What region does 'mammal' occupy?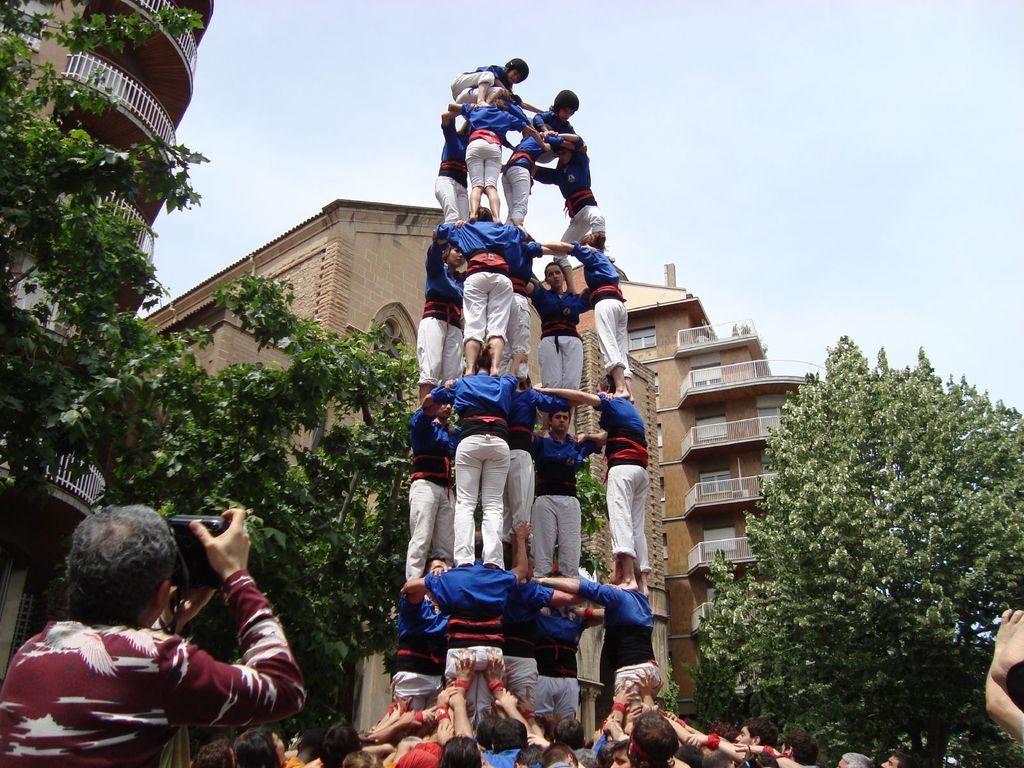
524:140:608:297.
